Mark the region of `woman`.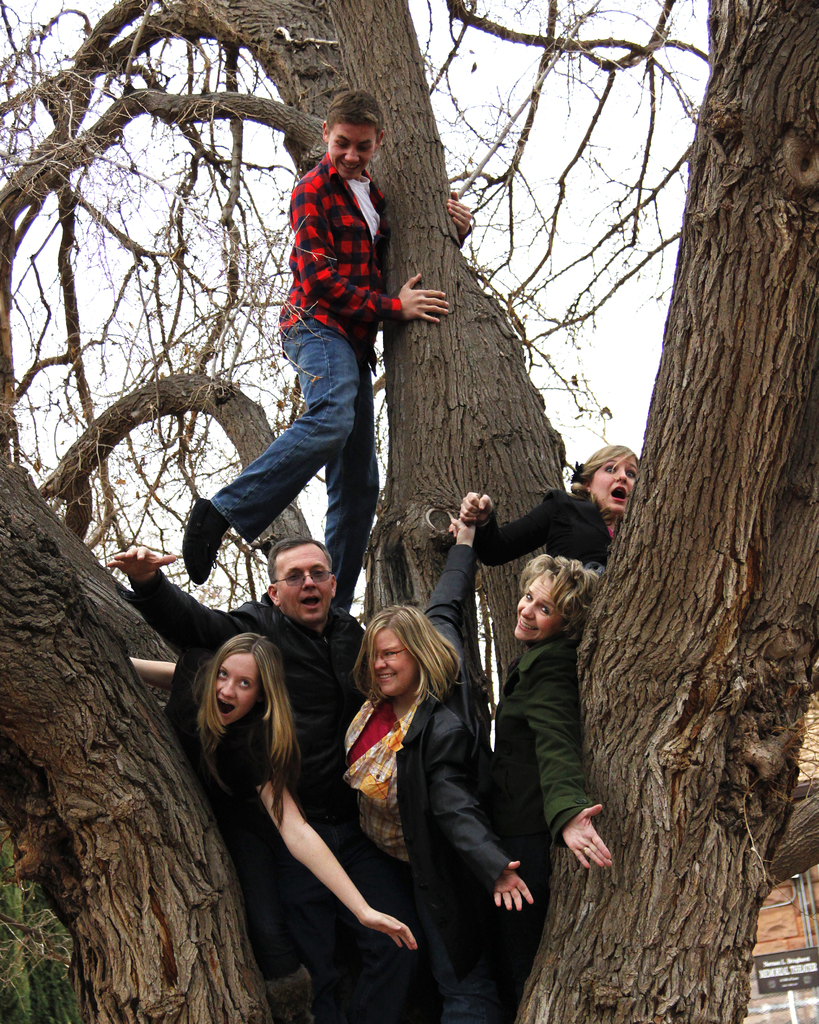
Region: (484, 559, 615, 952).
